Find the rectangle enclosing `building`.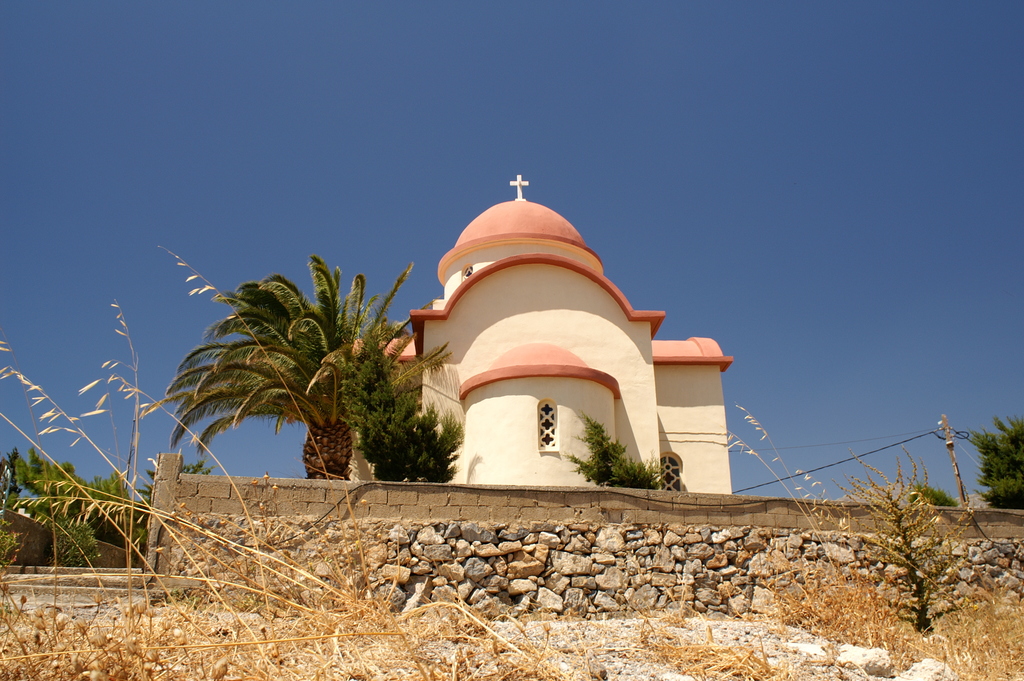
bbox=(357, 174, 733, 500).
